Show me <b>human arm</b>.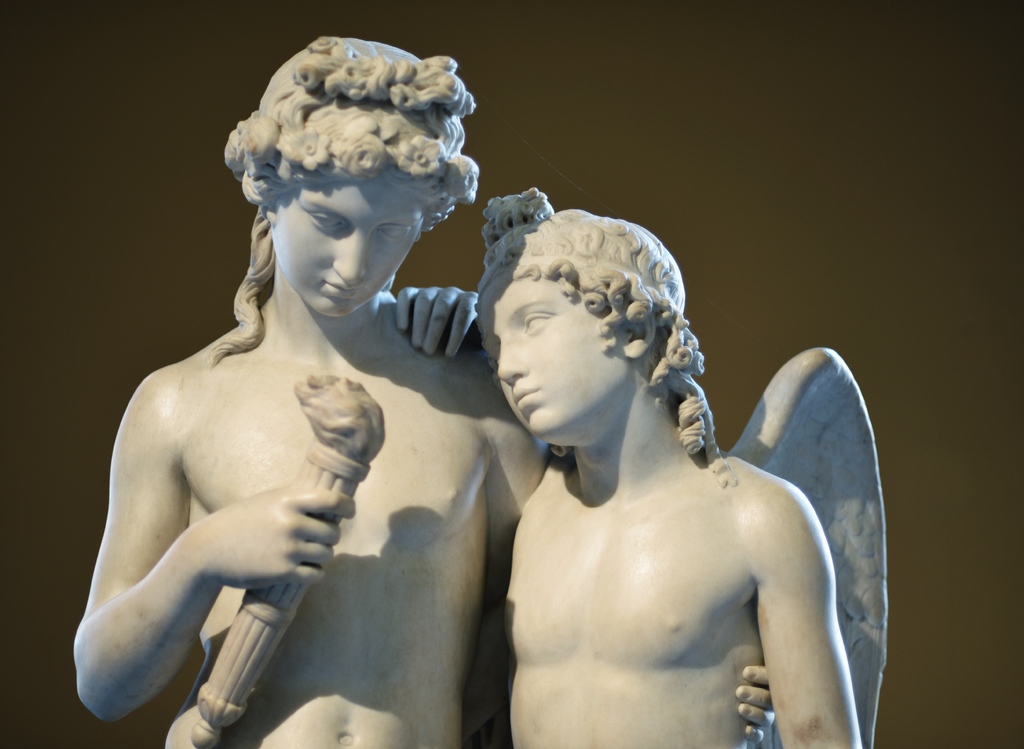
<b>human arm</b> is here: 752 492 867 748.
